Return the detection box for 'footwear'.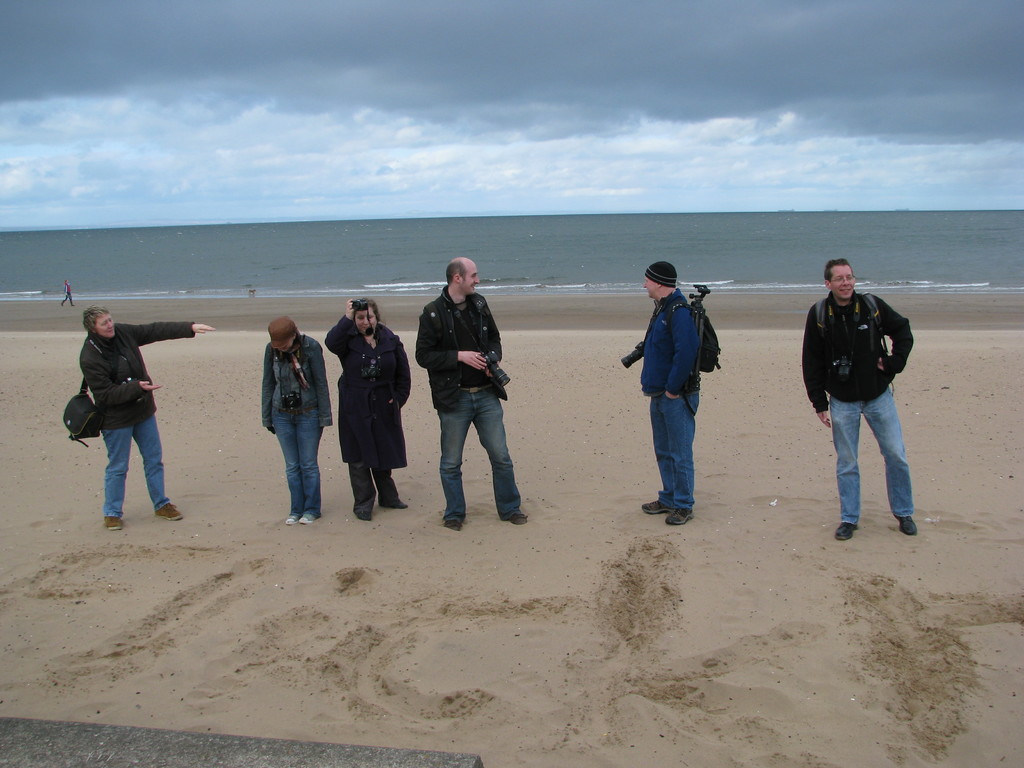
locate(671, 499, 694, 528).
